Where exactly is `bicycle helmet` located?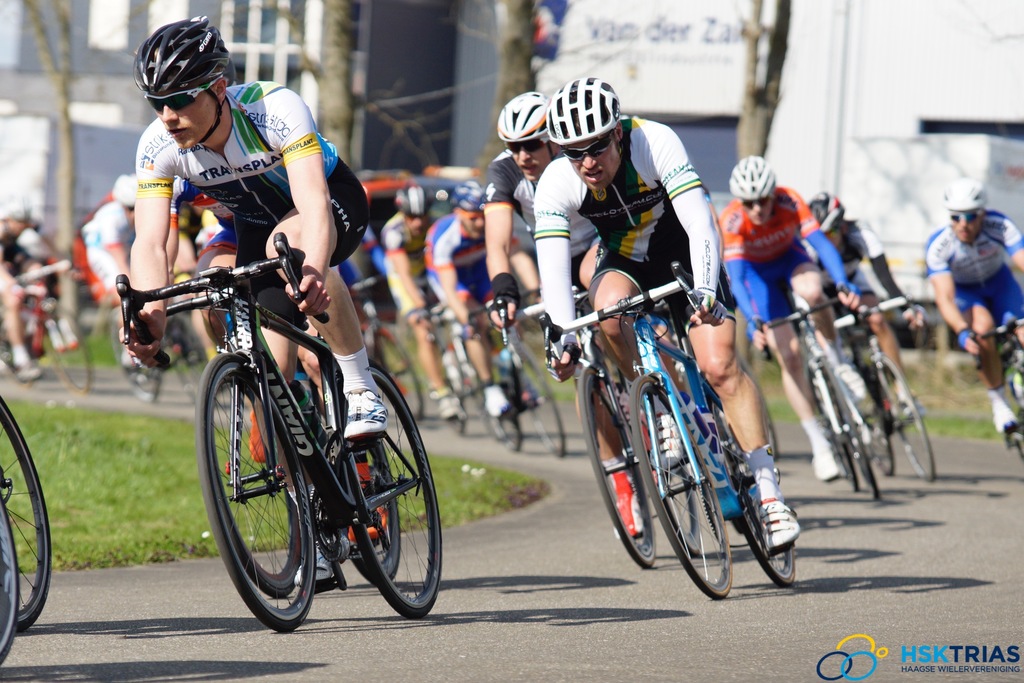
Its bounding box is (left=500, top=89, right=559, bottom=145).
